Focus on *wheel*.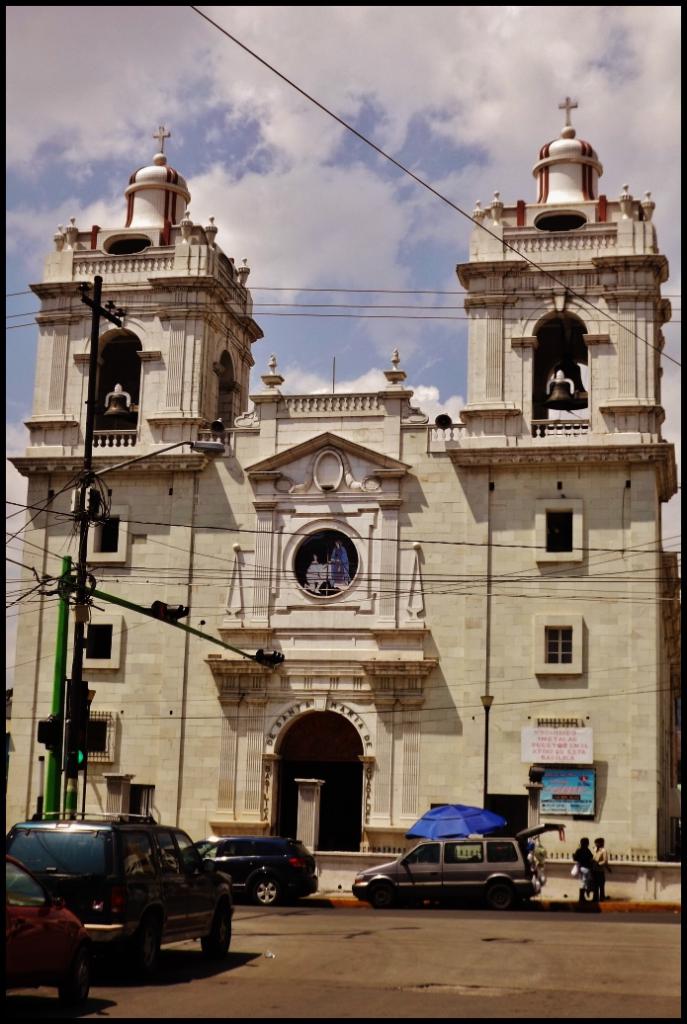
Focused at select_region(257, 876, 283, 904).
